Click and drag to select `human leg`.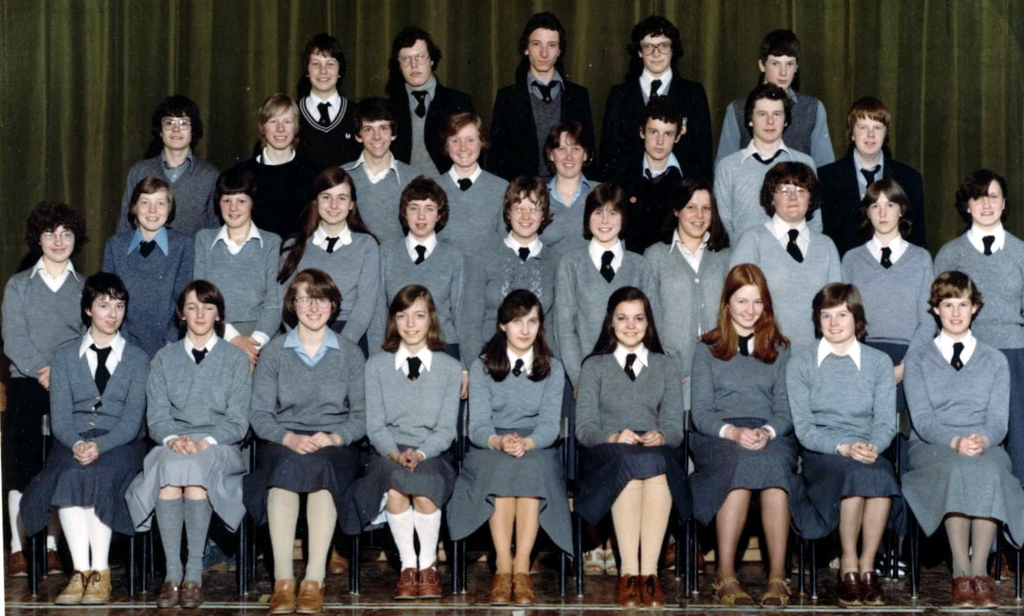
Selection: (left=641, top=480, right=673, bottom=602).
